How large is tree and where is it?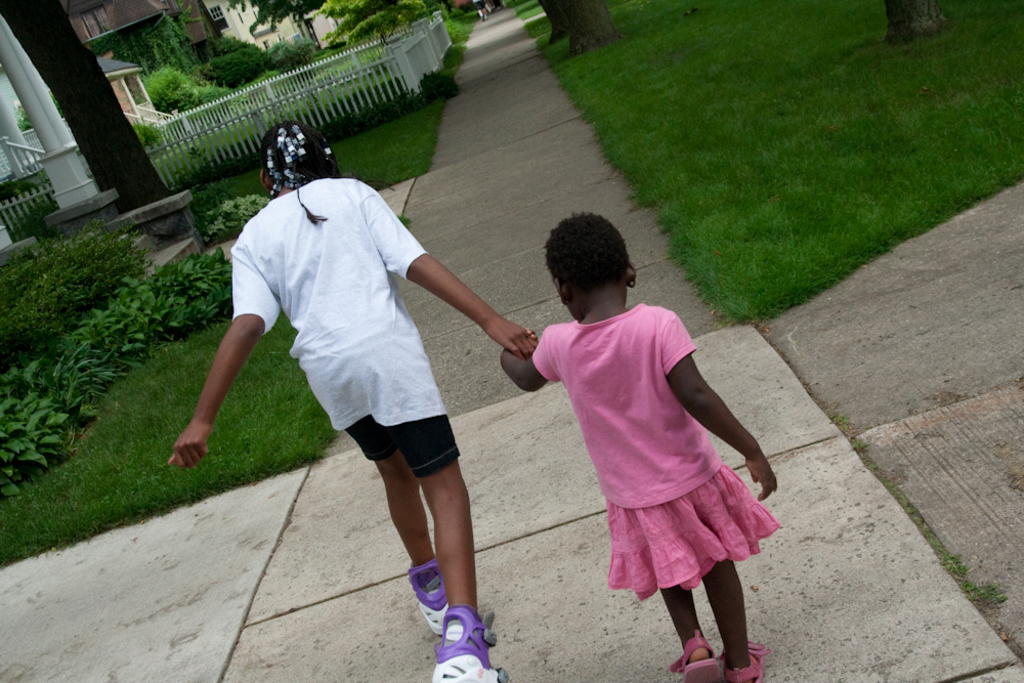
Bounding box: locate(880, 0, 948, 49).
